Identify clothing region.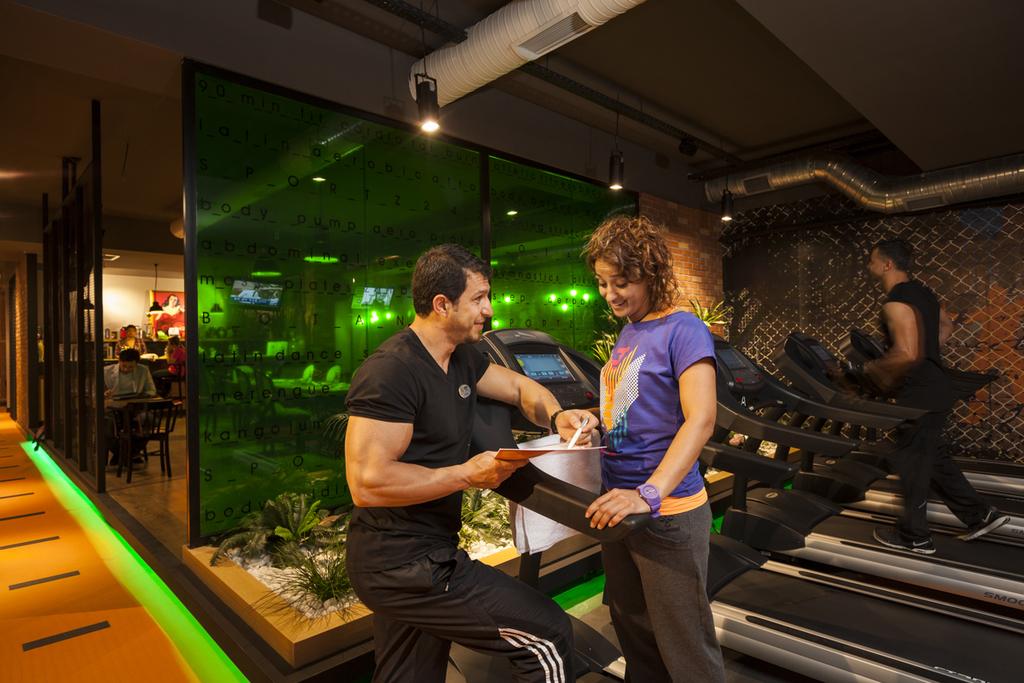
Region: left=879, top=282, right=993, bottom=534.
